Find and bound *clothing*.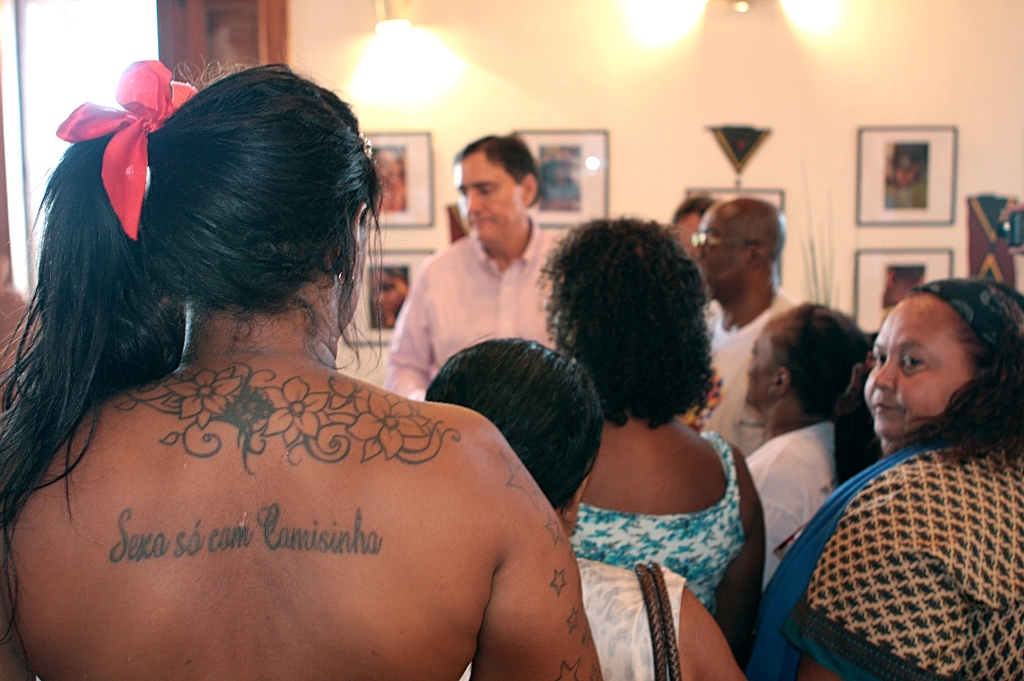
Bound: {"x1": 367, "y1": 229, "x2": 561, "y2": 410}.
